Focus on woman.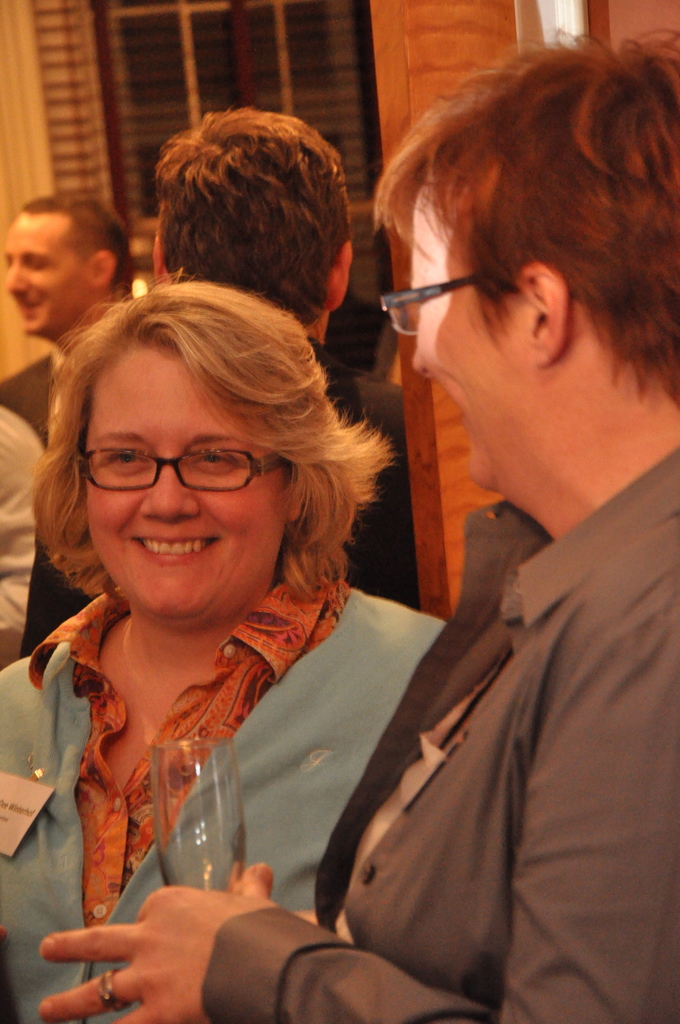
Focused at crop(8, 239, 496, 1014).
